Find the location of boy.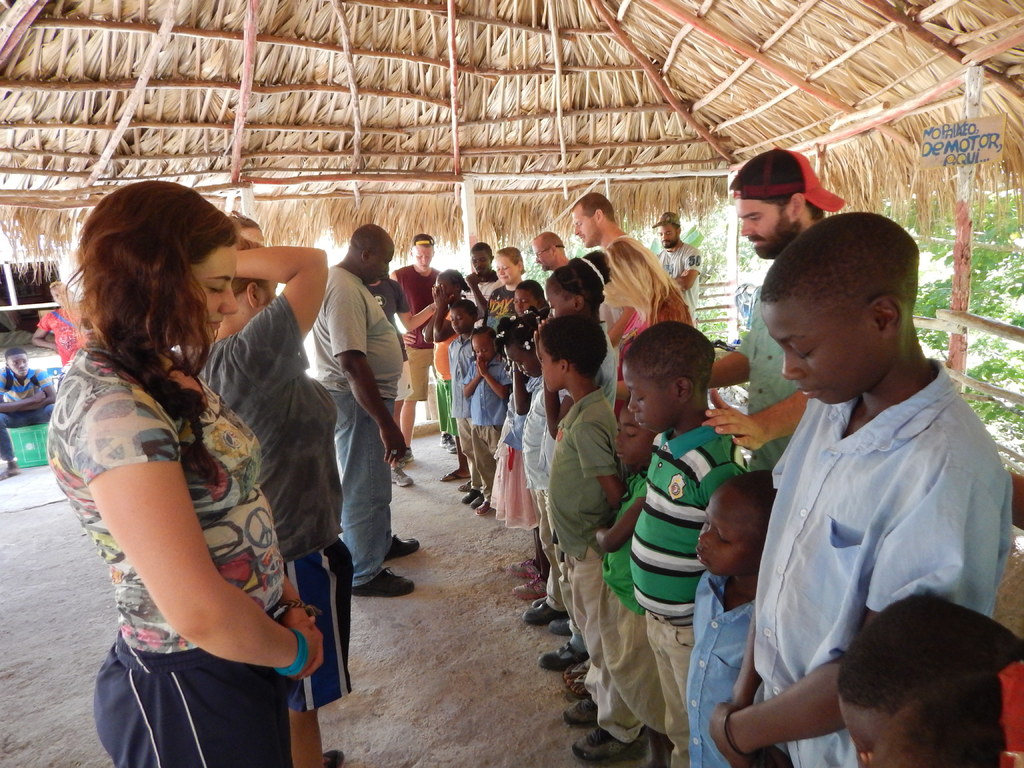
Location: bbox=(678, 471, 772, 767).
